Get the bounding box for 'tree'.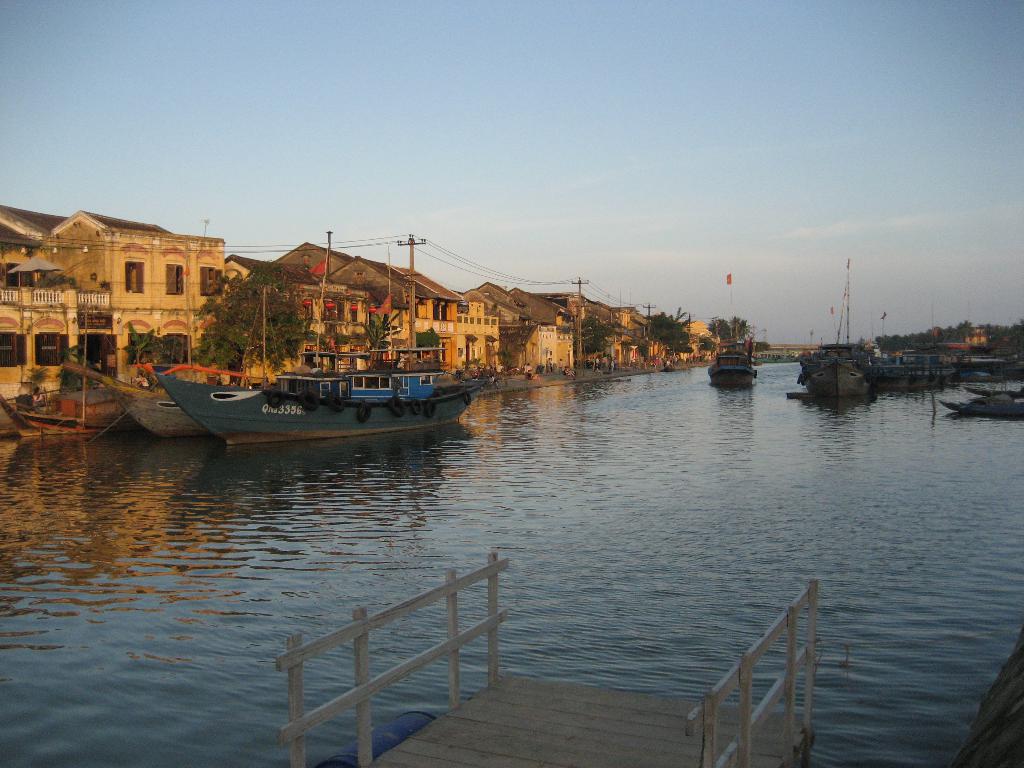
bbox(125, 323, 154, 367).
